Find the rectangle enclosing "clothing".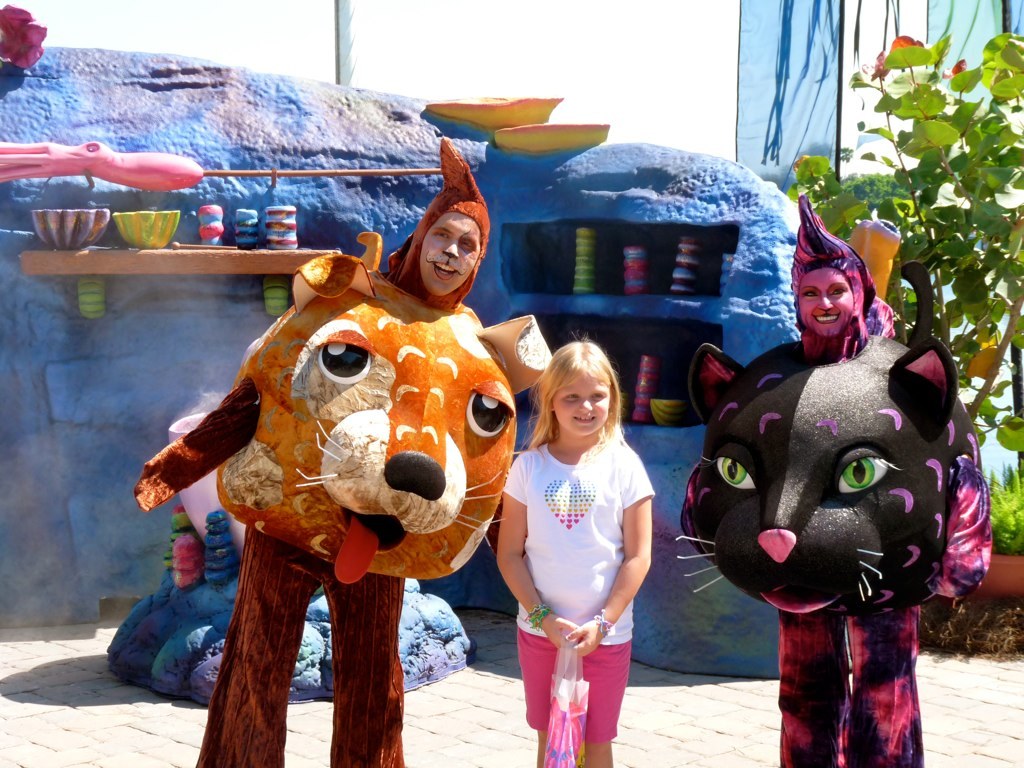
rect(502, 420, 655, 705).
